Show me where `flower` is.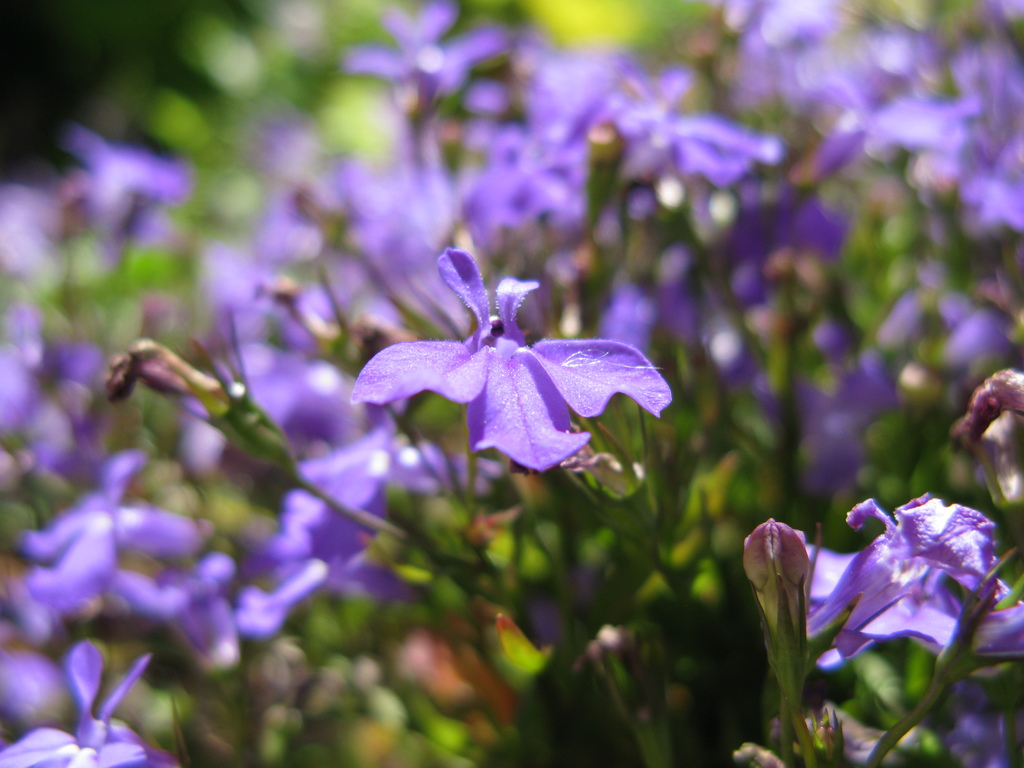
`flower` is at detection(0, 642, 155, 767).
